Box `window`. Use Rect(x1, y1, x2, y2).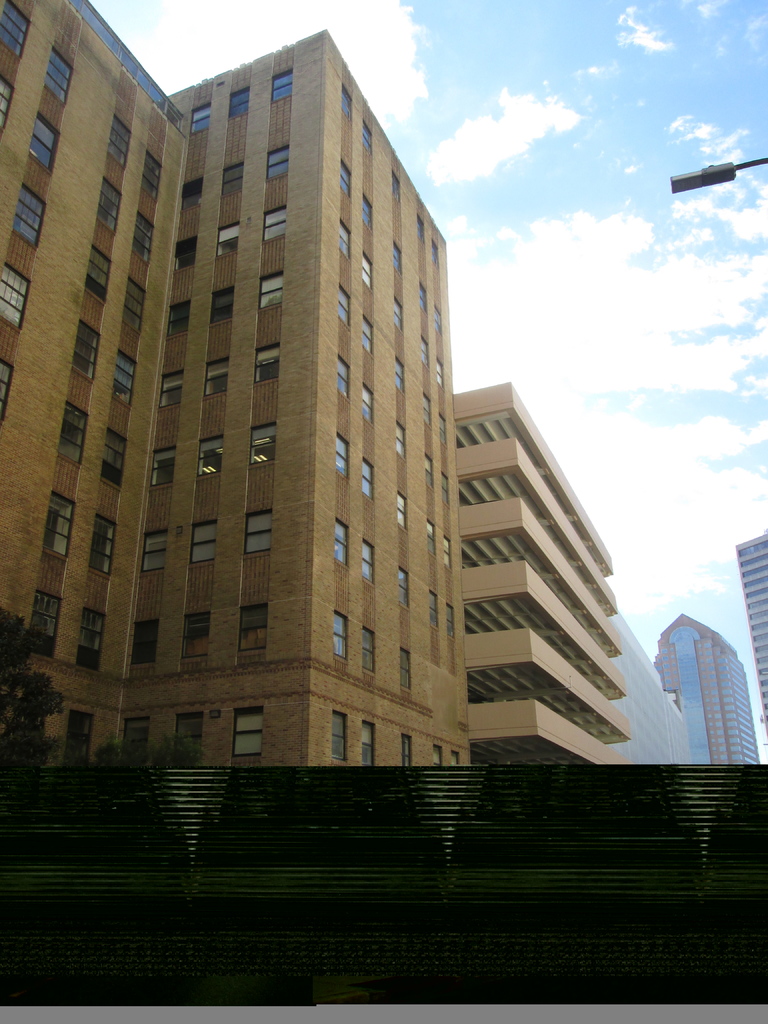
Rect(91, 515, 117, 574).
